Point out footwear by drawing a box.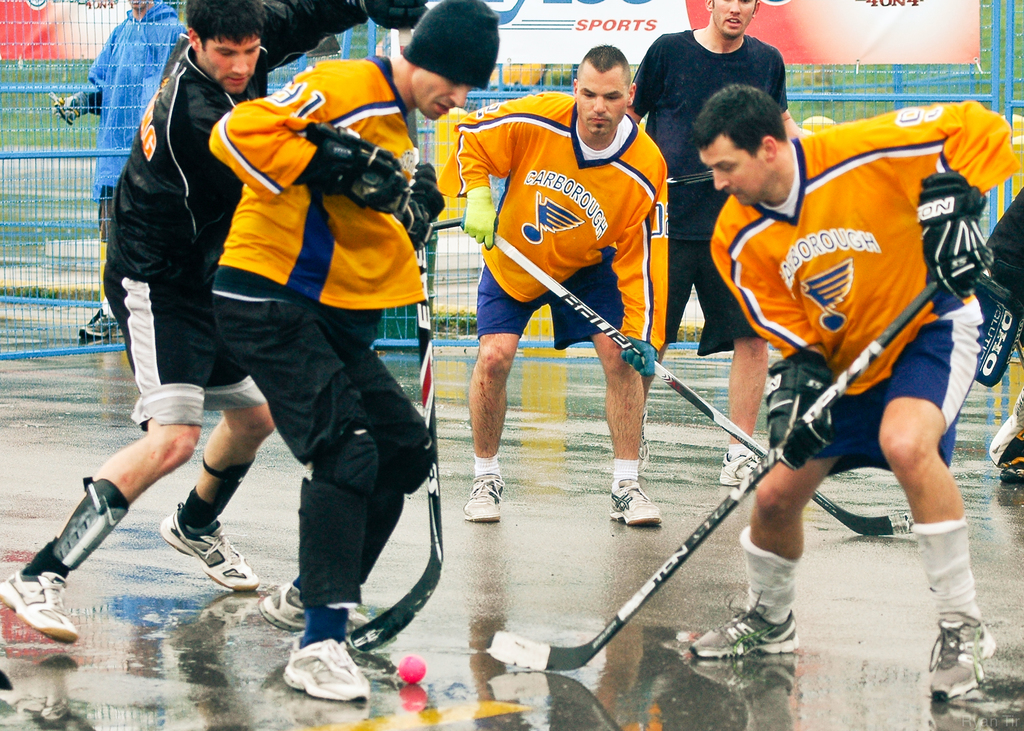
Rect(260, 578, 365, 644).
